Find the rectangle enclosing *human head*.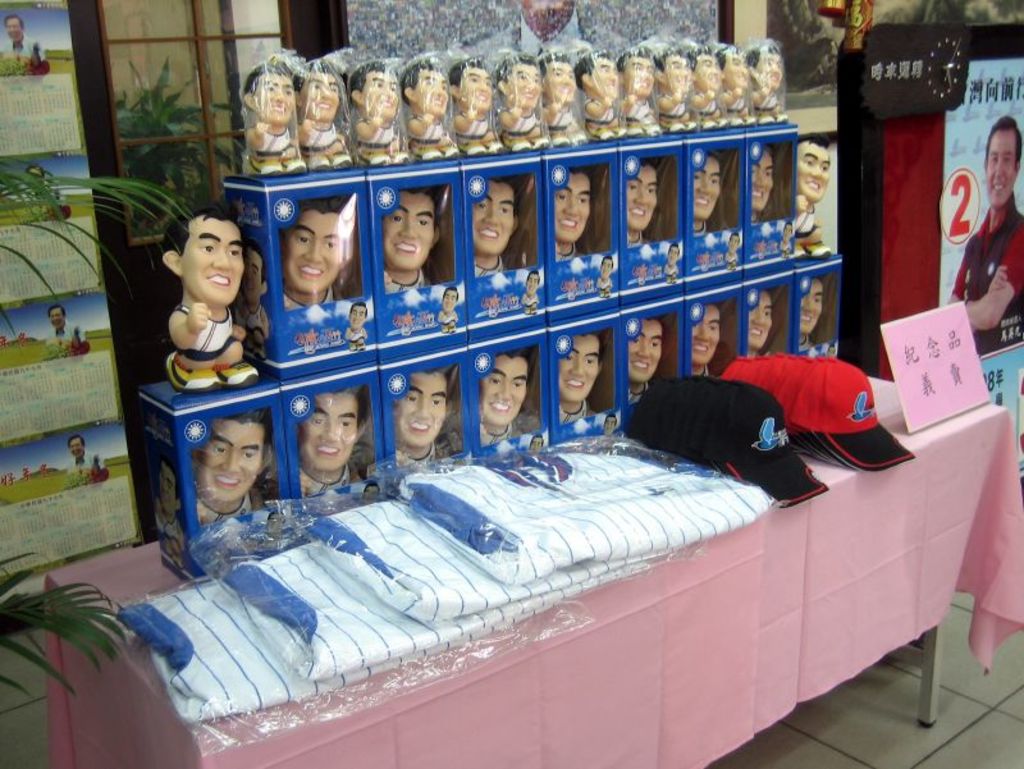
select_region(984, 114, 1021, 207).
